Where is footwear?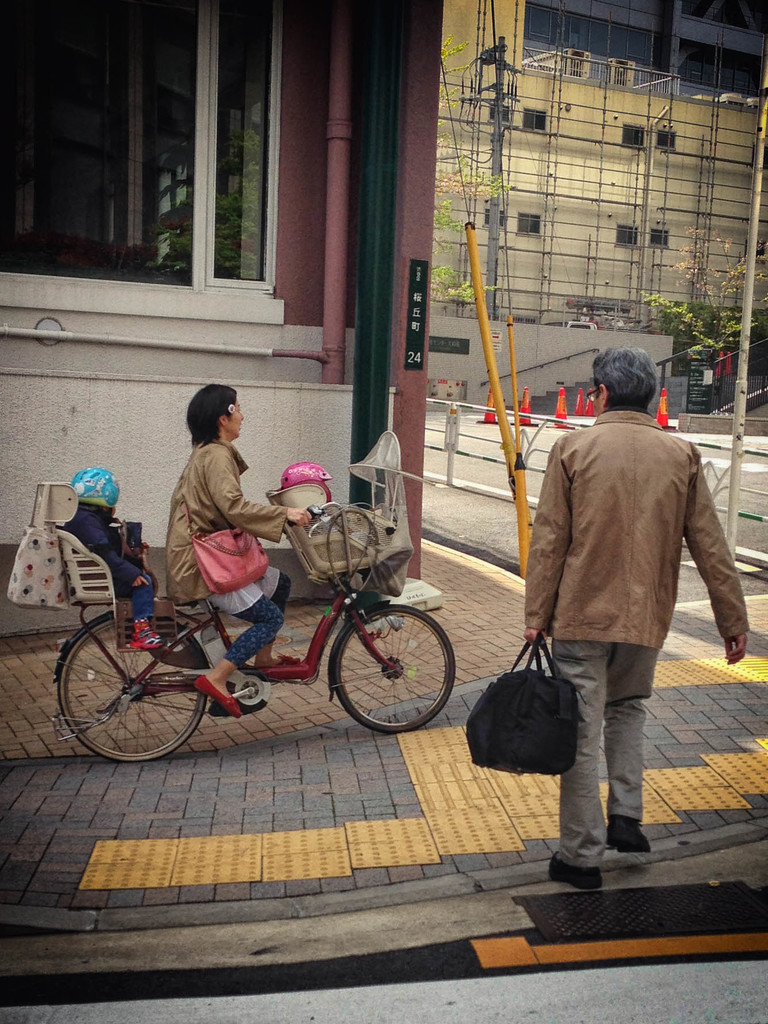
[x1=192, y1=676, x2=242, y2=717].
